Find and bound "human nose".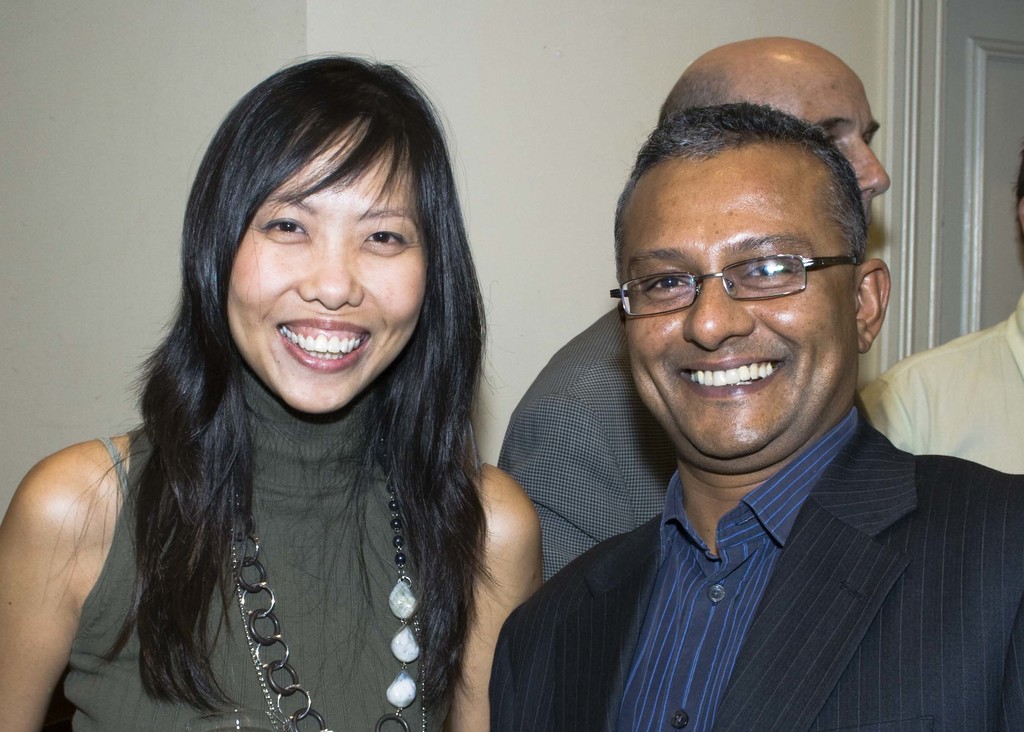
Bound: bbox=[294, 234, 362, 312].
